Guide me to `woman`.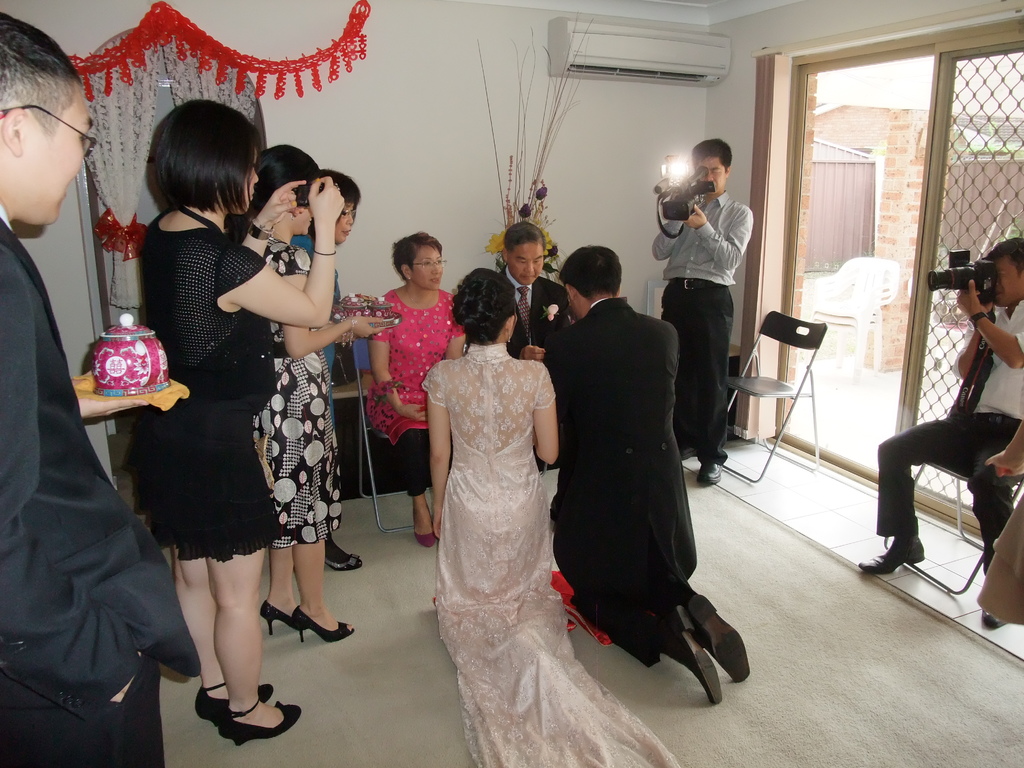
Guidance: [228,143,386,643].
